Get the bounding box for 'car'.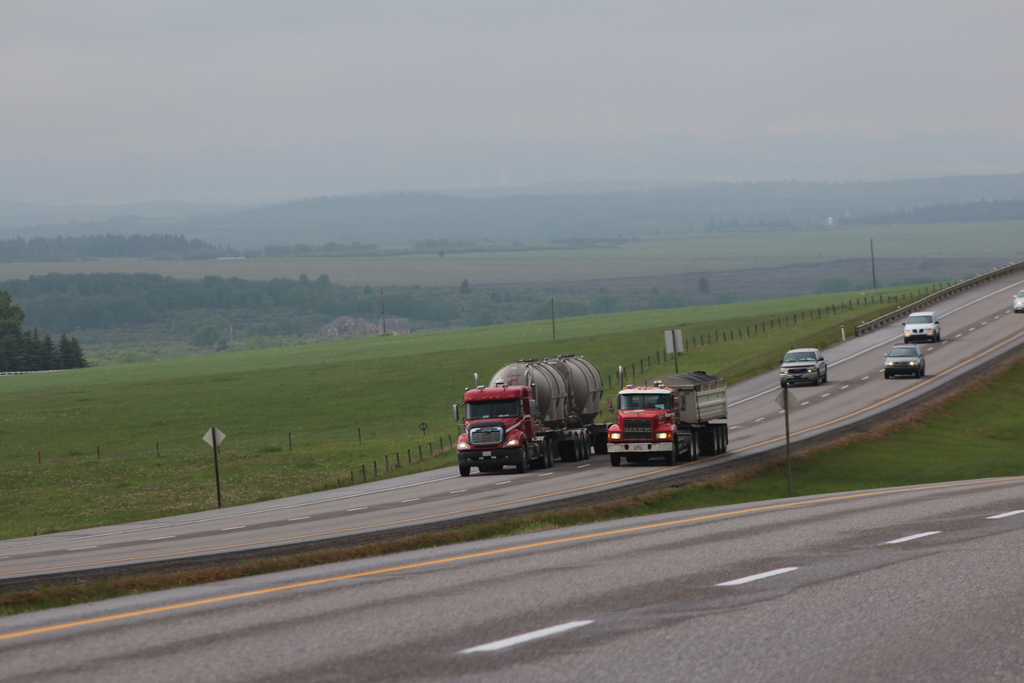
<region>885, 348, 931, 379</region>.
